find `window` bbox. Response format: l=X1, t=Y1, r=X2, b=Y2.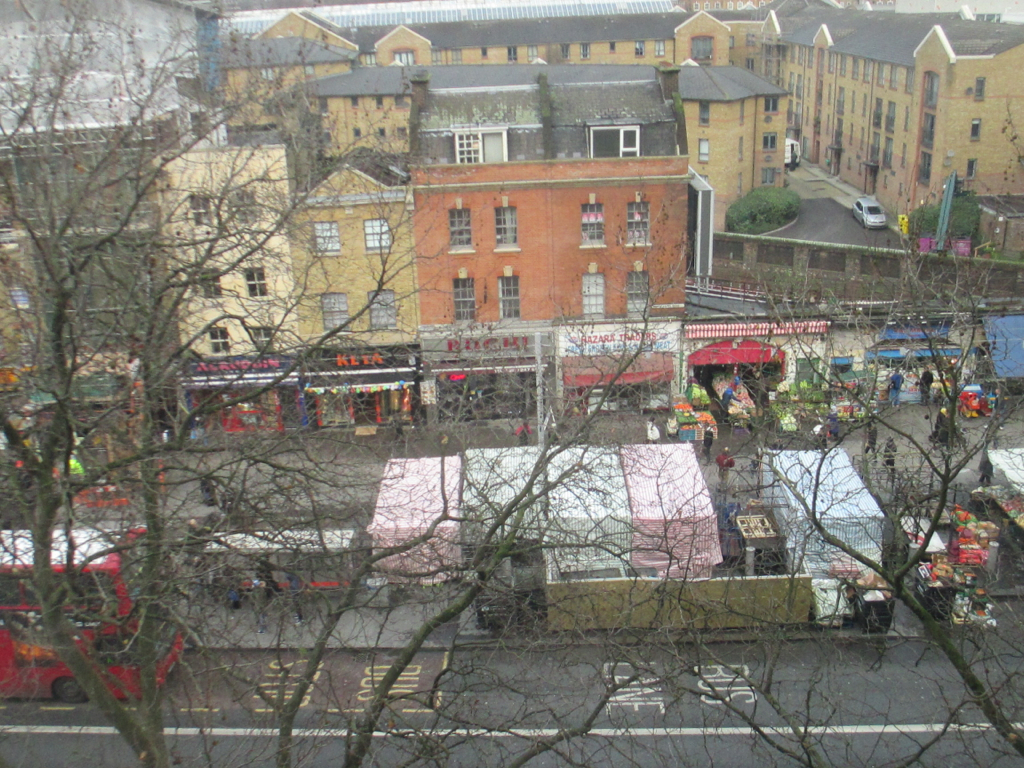
l=250, t=326, r=273, b=362.
